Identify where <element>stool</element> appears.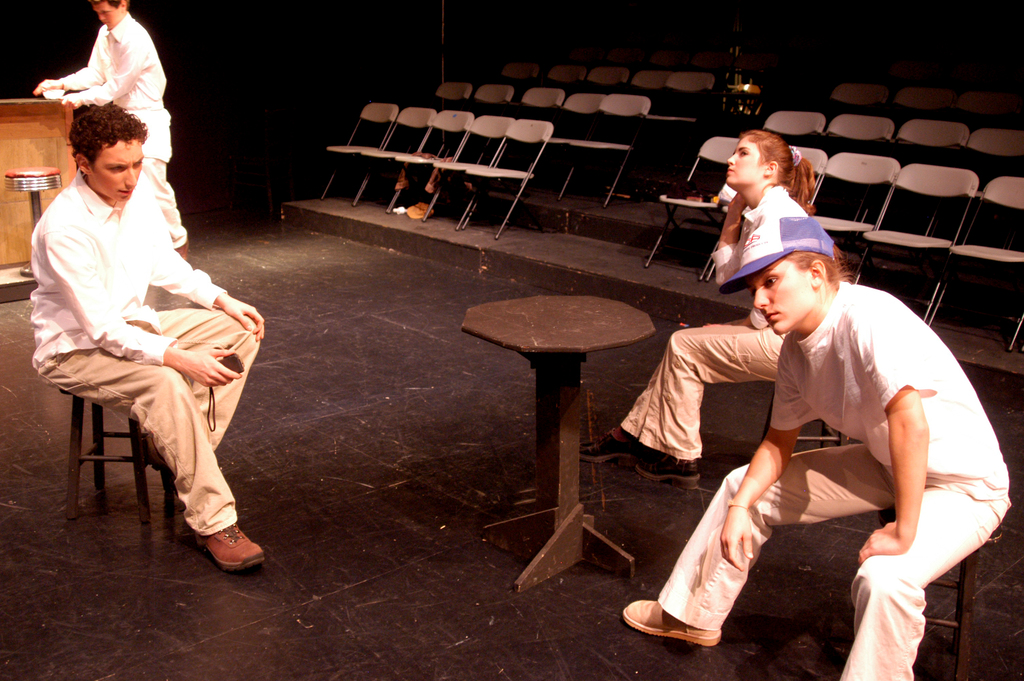
Appears at <region>876, 500, 1002, 680</region>.
